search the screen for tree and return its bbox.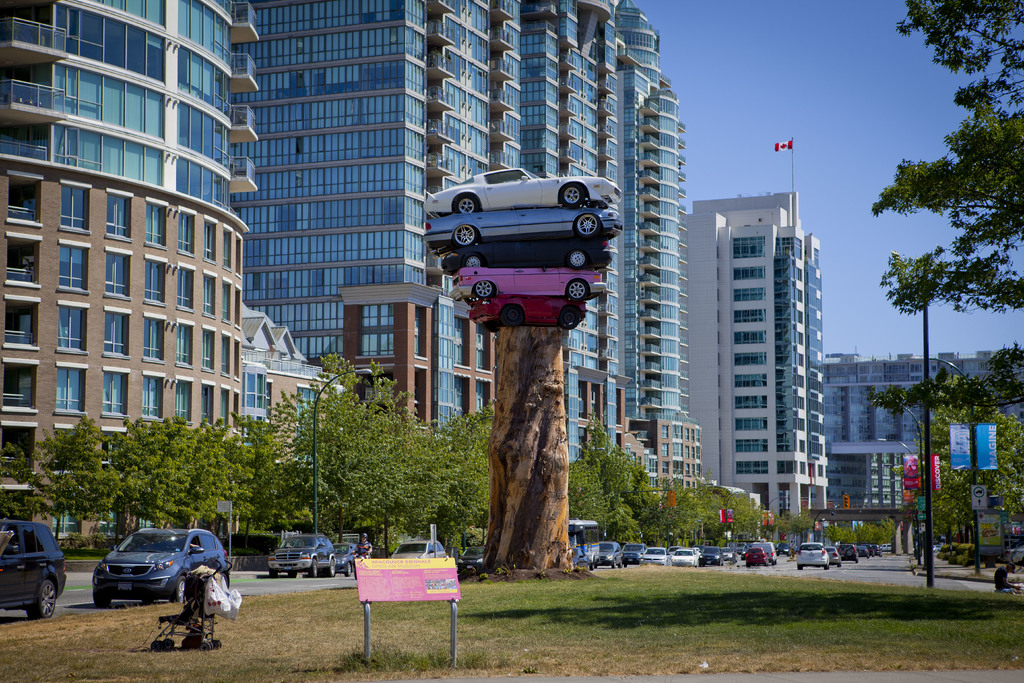
Found: 125/425/164/530.
